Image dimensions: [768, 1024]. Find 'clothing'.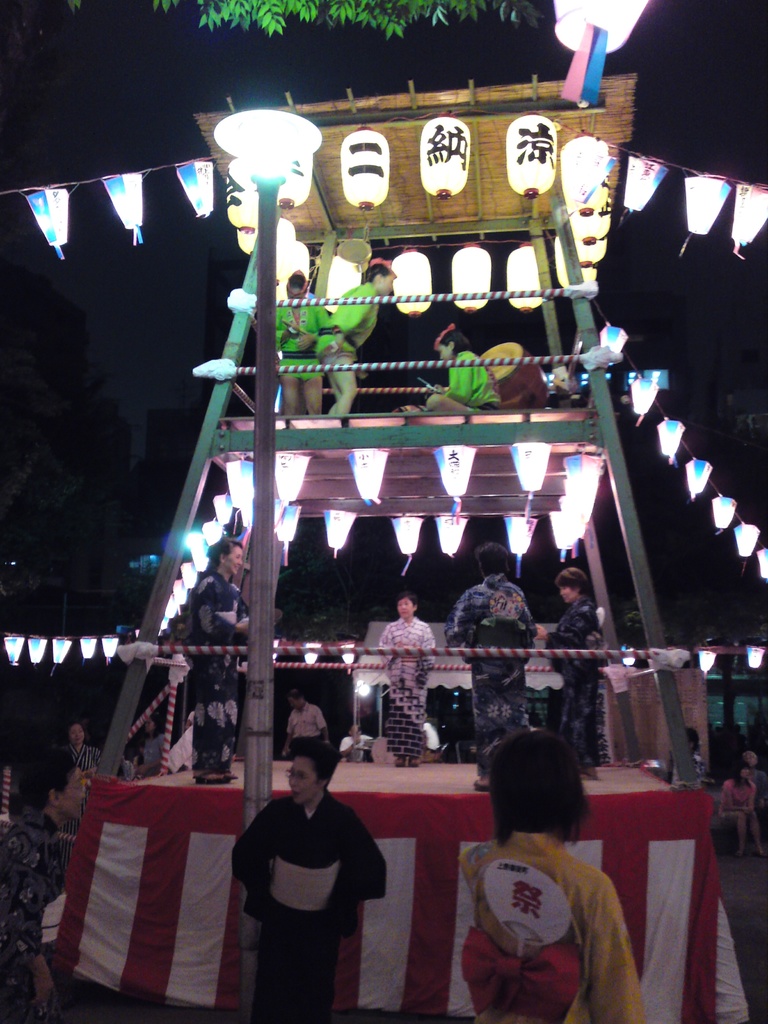
Rect(184, 580, 255, 788).
